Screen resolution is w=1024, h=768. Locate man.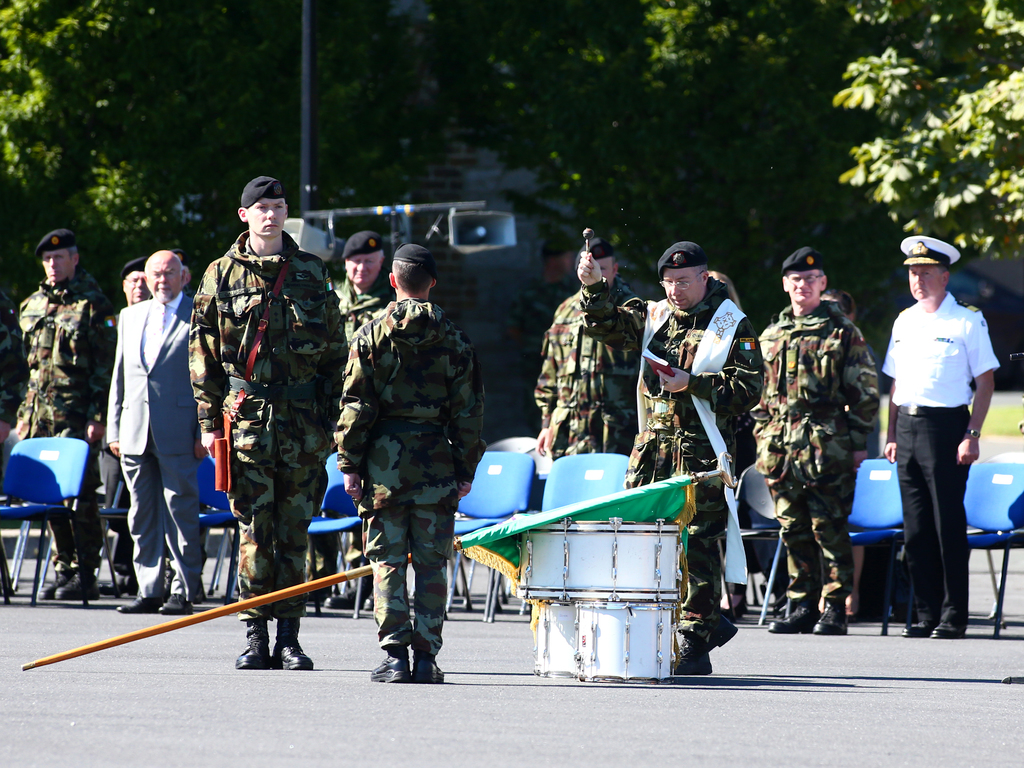
[left=19, top=226, right=103, bottom=596].
